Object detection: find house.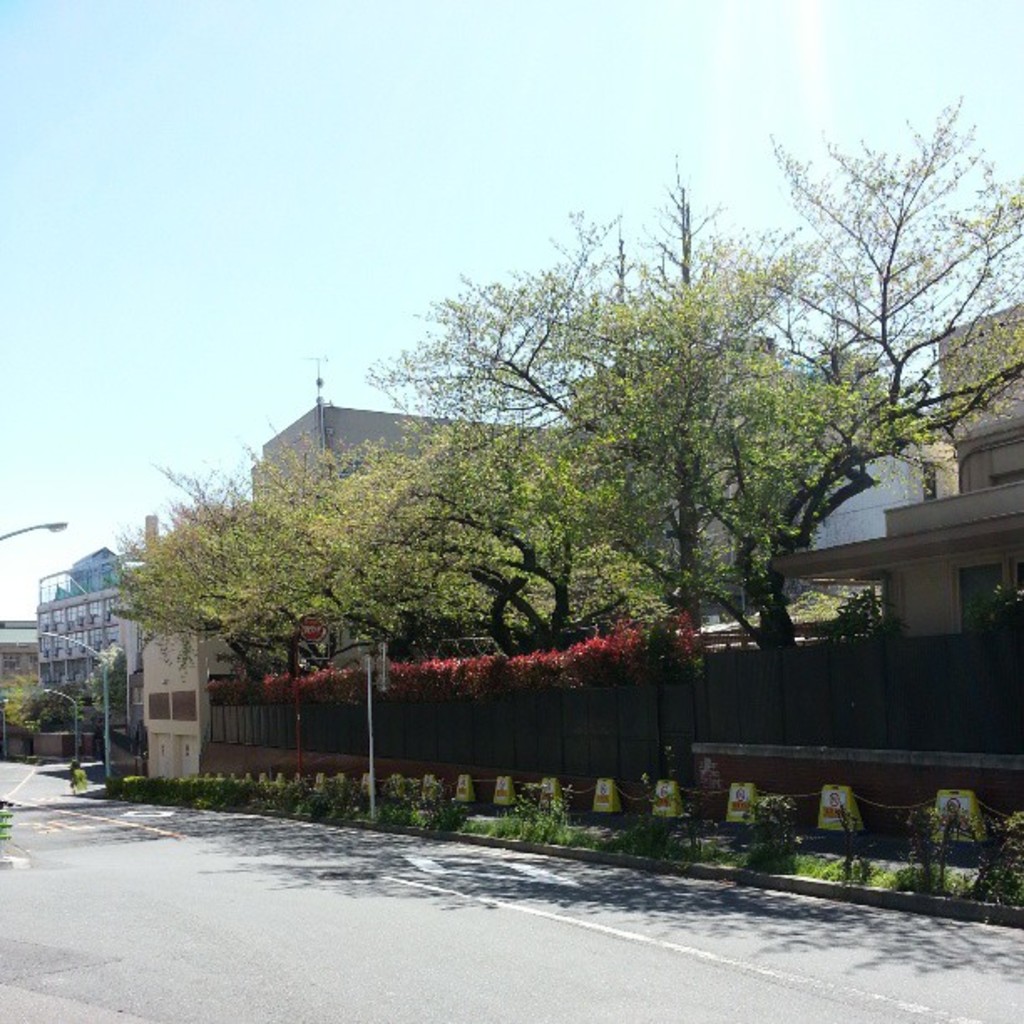
[x1=766, y1=293, x2=1022, y2=646].
